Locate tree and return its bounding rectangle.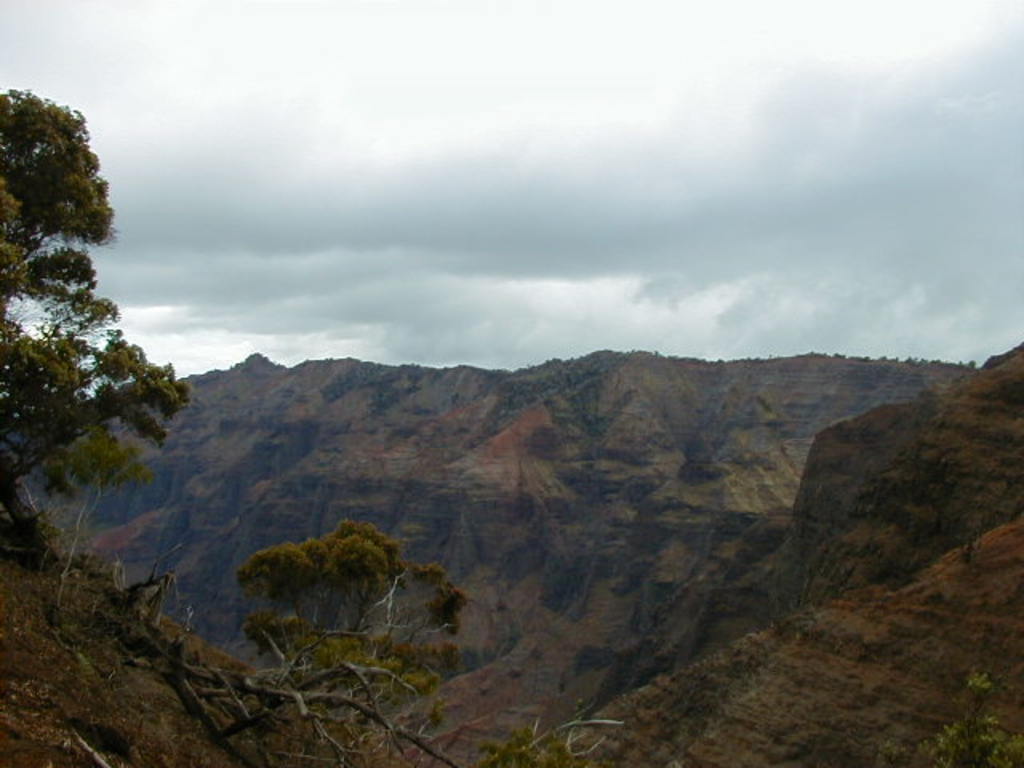
left=901, top=669, right=1022, bottom=766.
